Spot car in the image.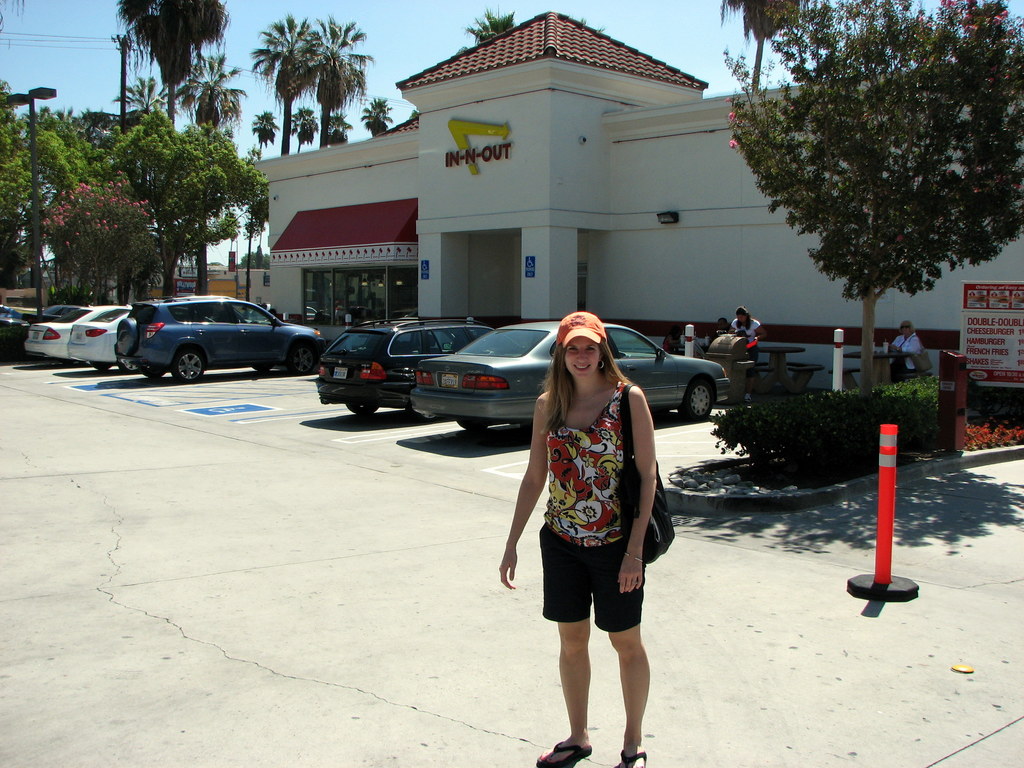
car found at {"left": 413, "top": 319, "right": 731, "bottom": 435}.
